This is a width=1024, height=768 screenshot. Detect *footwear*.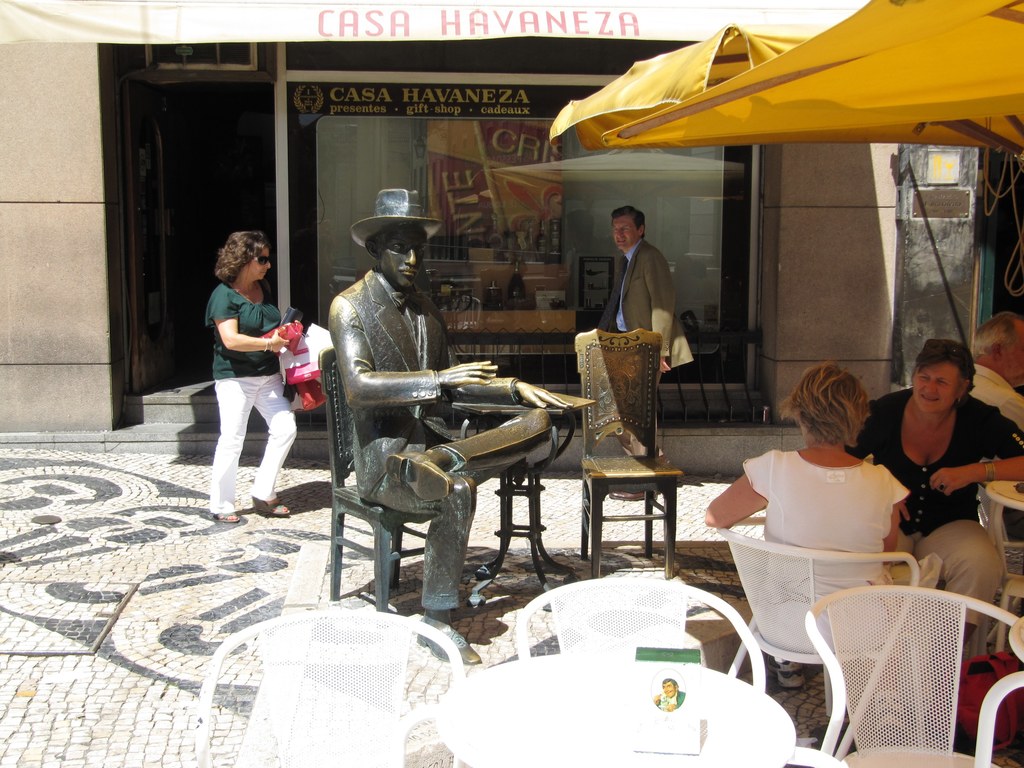
{"x1": 410, "y1": 612, "x2": 486, "y2": 667}.
